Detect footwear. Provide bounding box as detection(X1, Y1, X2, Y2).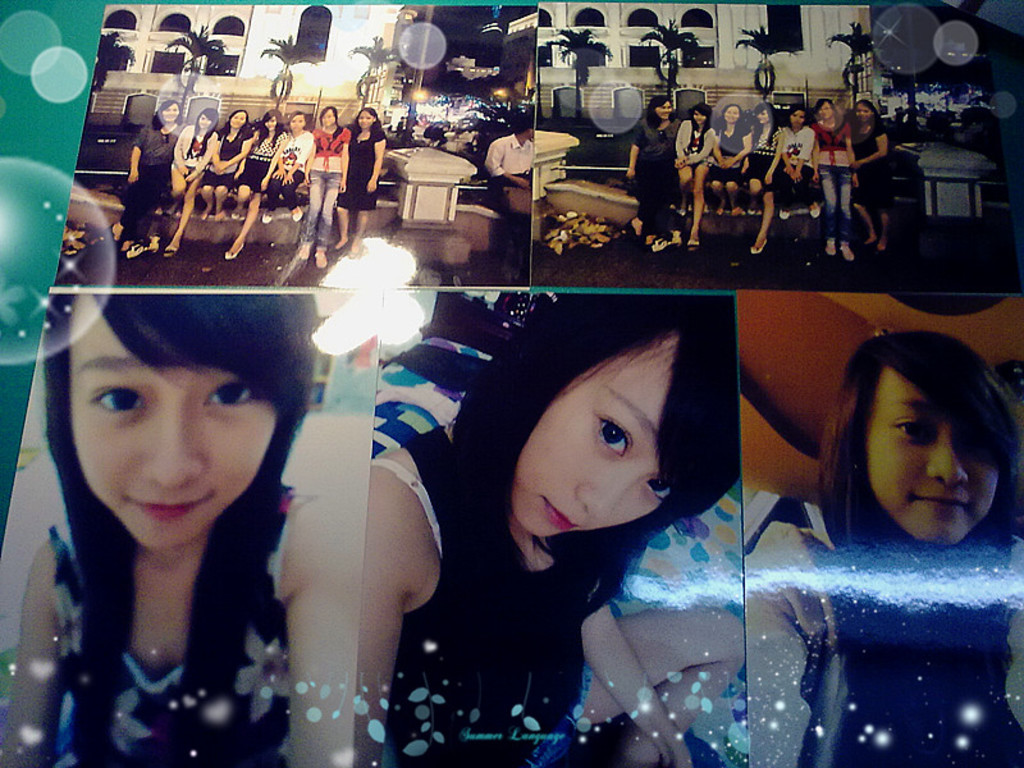
detection(337, 236, 346, 250).
